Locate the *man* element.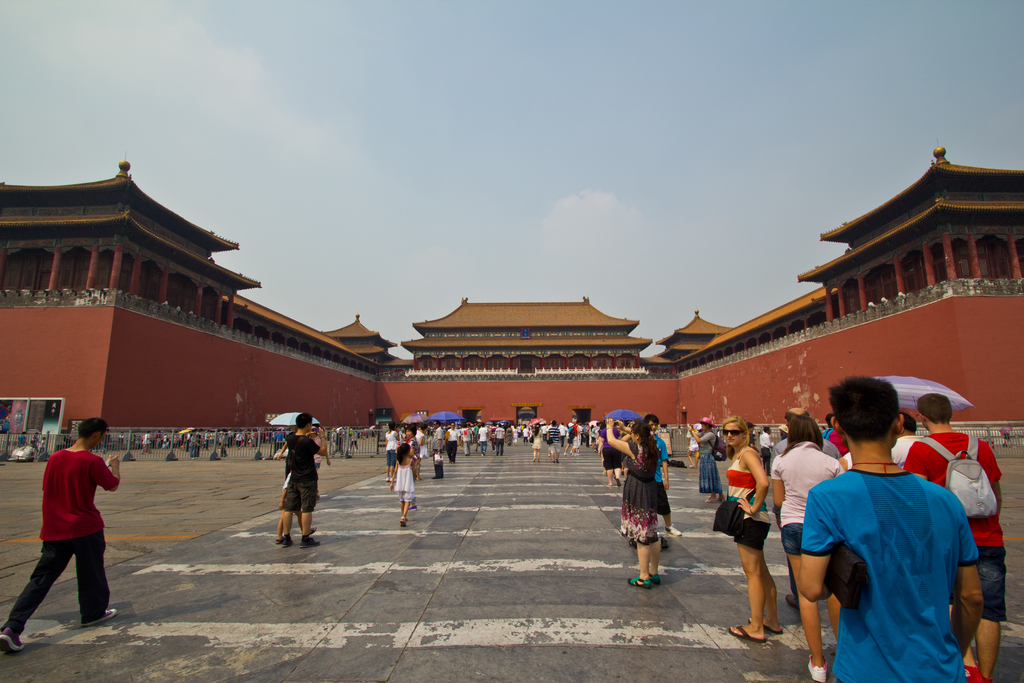
Element bbox: x1=797 y1=371 x2=982 y2=682.
